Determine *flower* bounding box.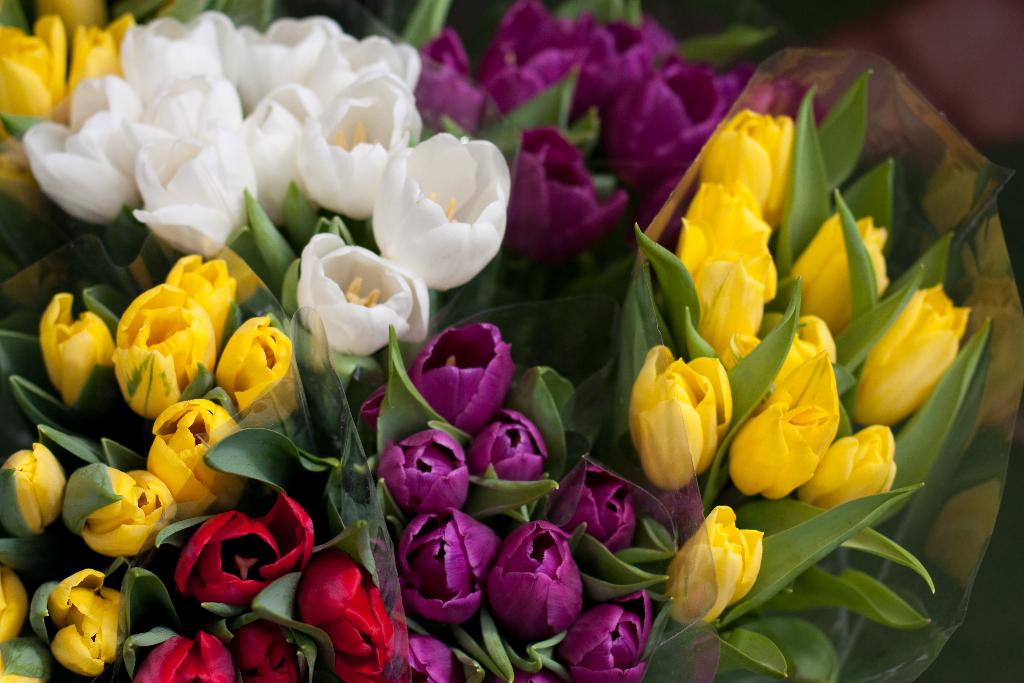
Determined: detection(631, 342, 740, 500).
